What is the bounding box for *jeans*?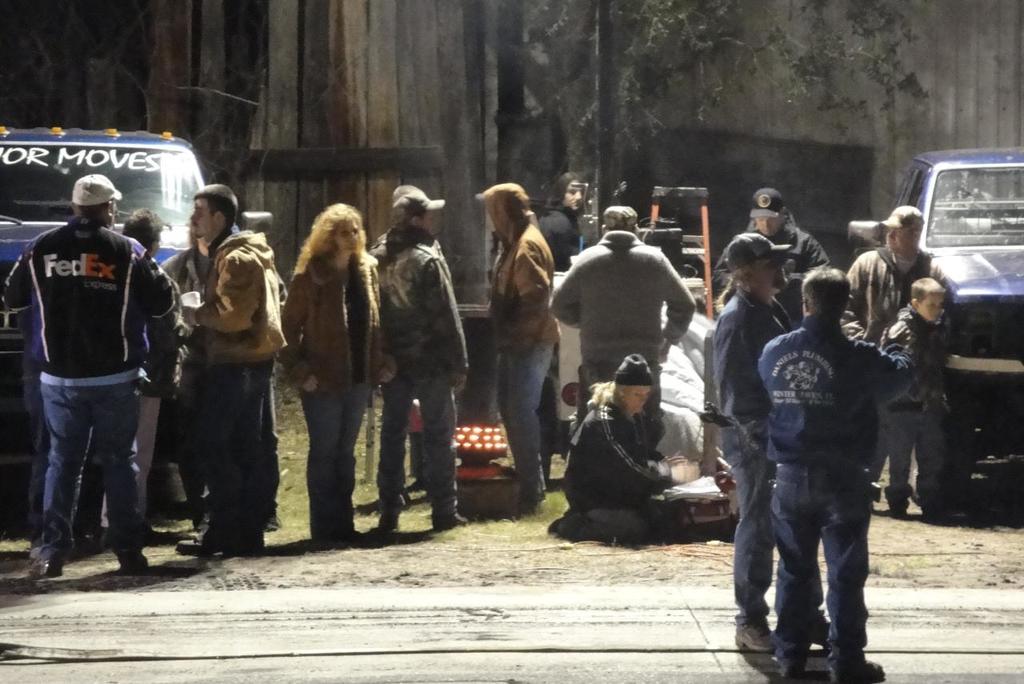
crop(890, 402, 957, 499).
